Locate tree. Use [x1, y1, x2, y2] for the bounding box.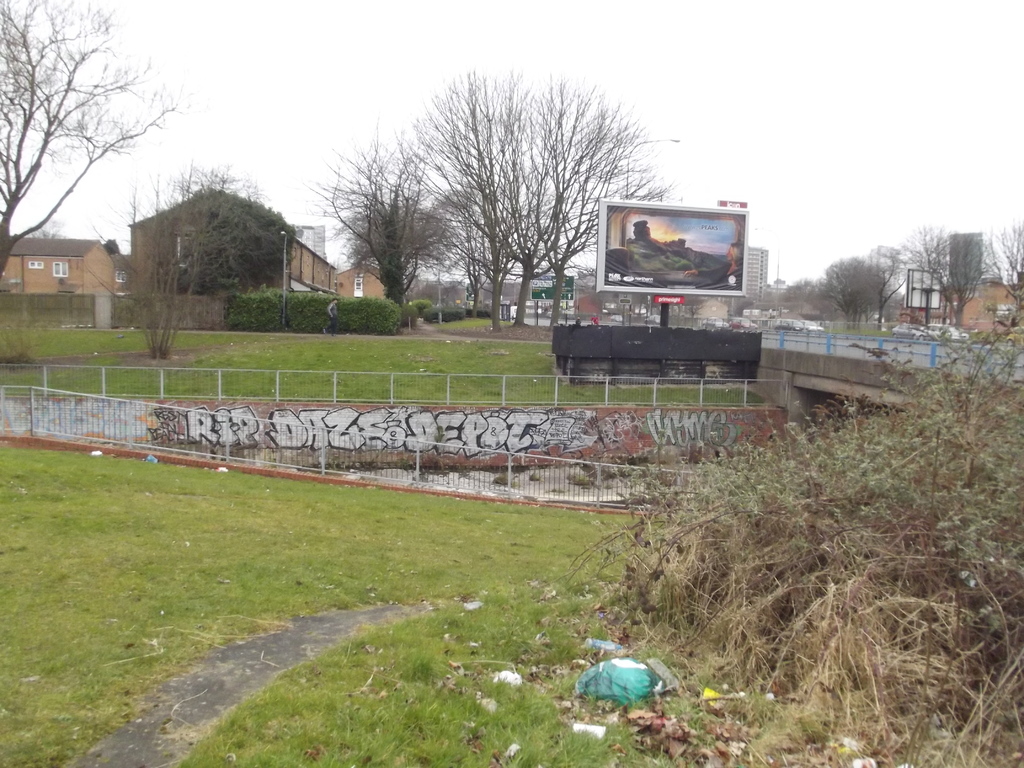
[84, 162, 284, 359].
